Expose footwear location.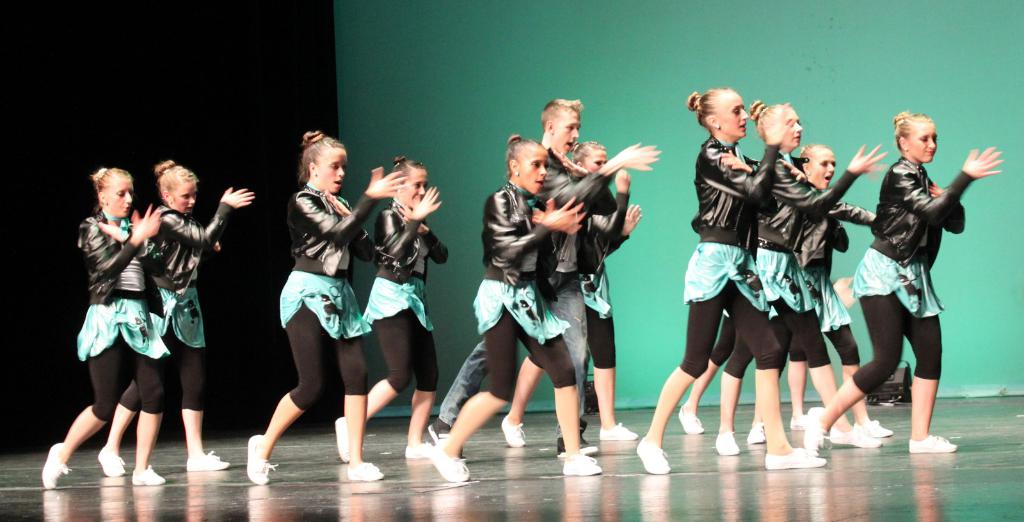
Exposed at <box>93,450,125,477</box>.
